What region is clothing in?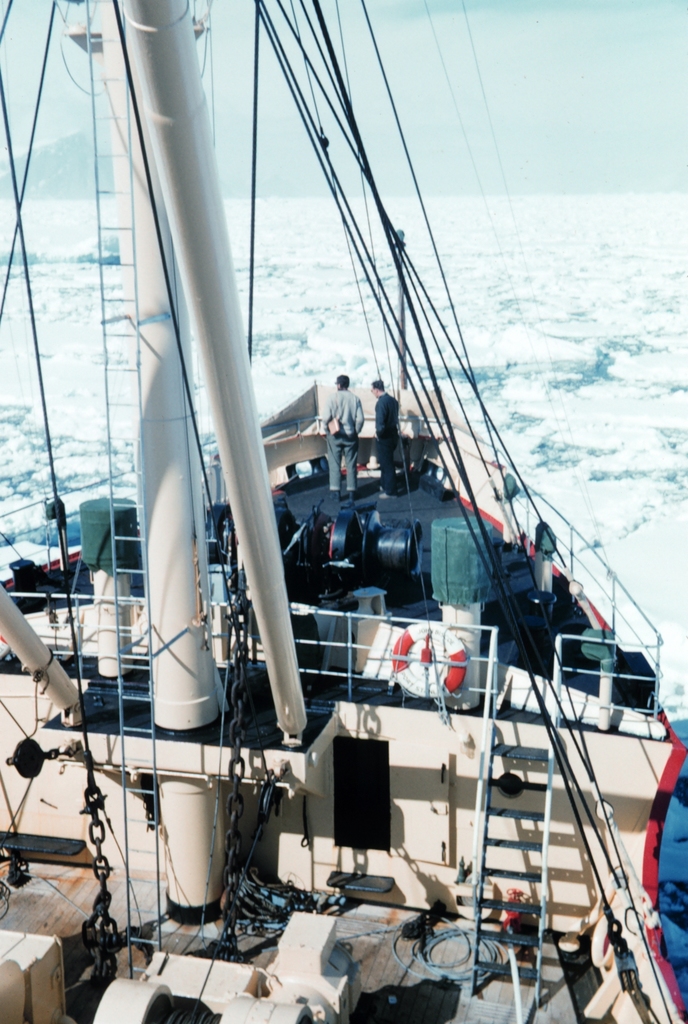
[318, 379, 369, 494].
